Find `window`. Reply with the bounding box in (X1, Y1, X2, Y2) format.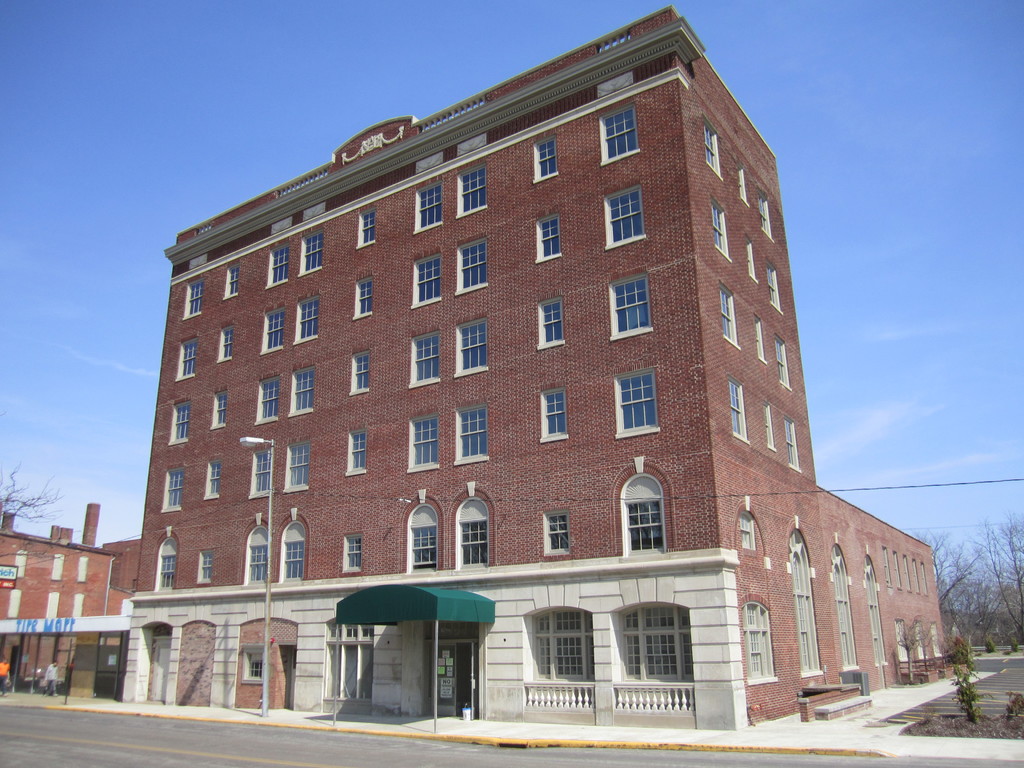
(202, 553, 209, 586).
